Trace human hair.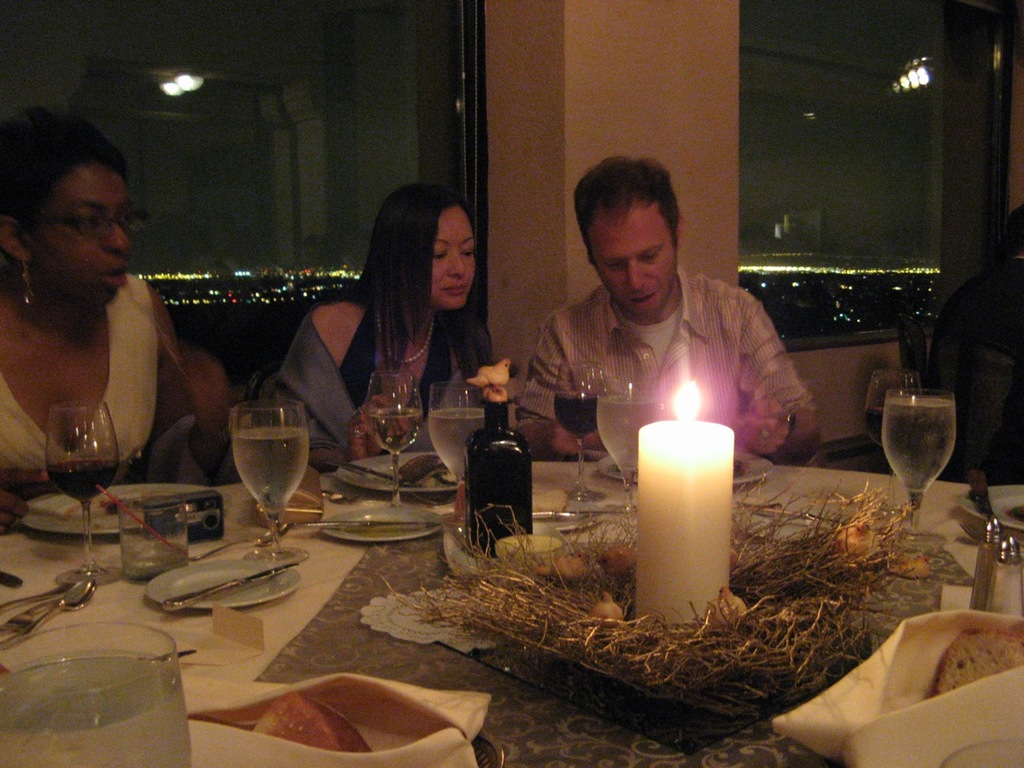
Traced to <bbox>335, 186, 481, 375</bbox>.
